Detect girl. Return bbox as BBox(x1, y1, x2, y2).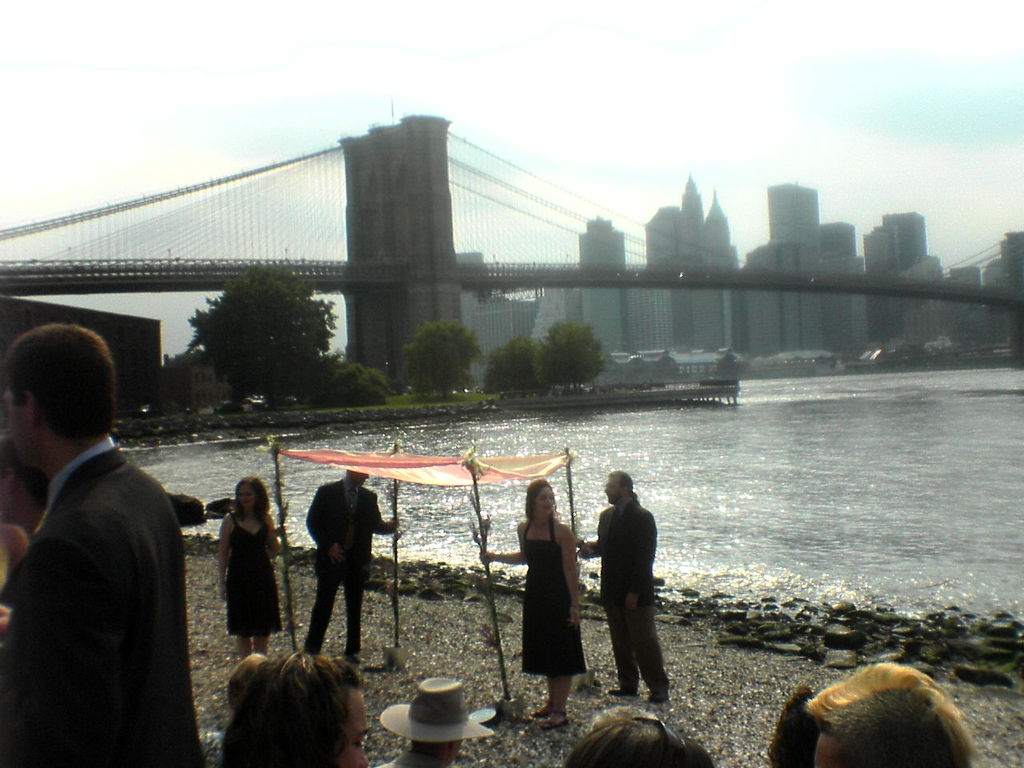
BBox(218, 475, 282, 664).
